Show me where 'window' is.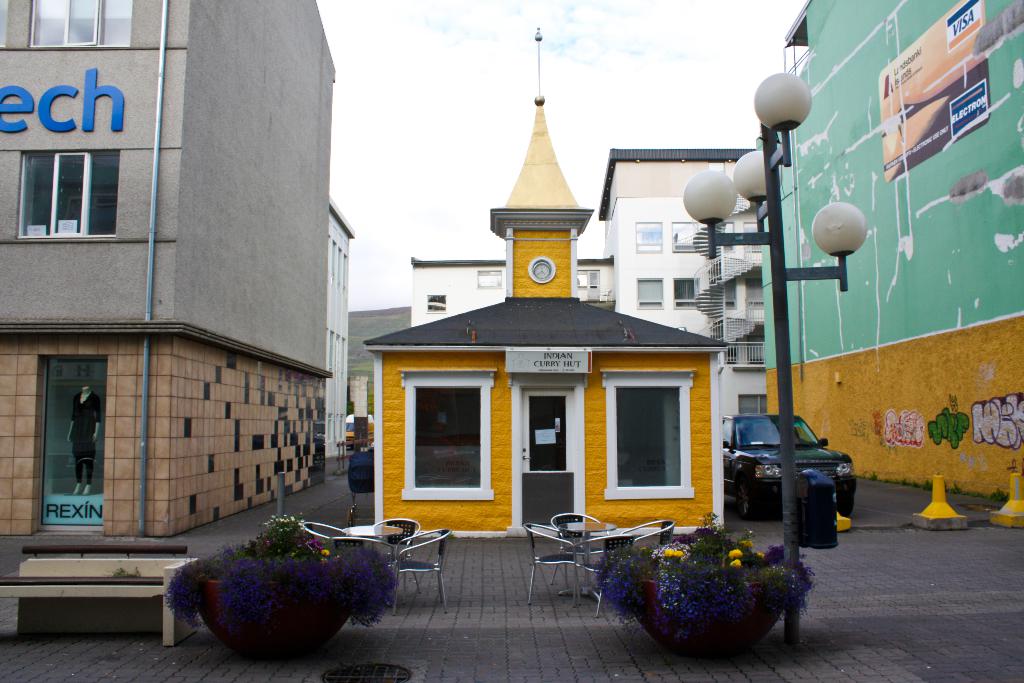
'window' is at left=631, top=223, right=662, bottom=256.
